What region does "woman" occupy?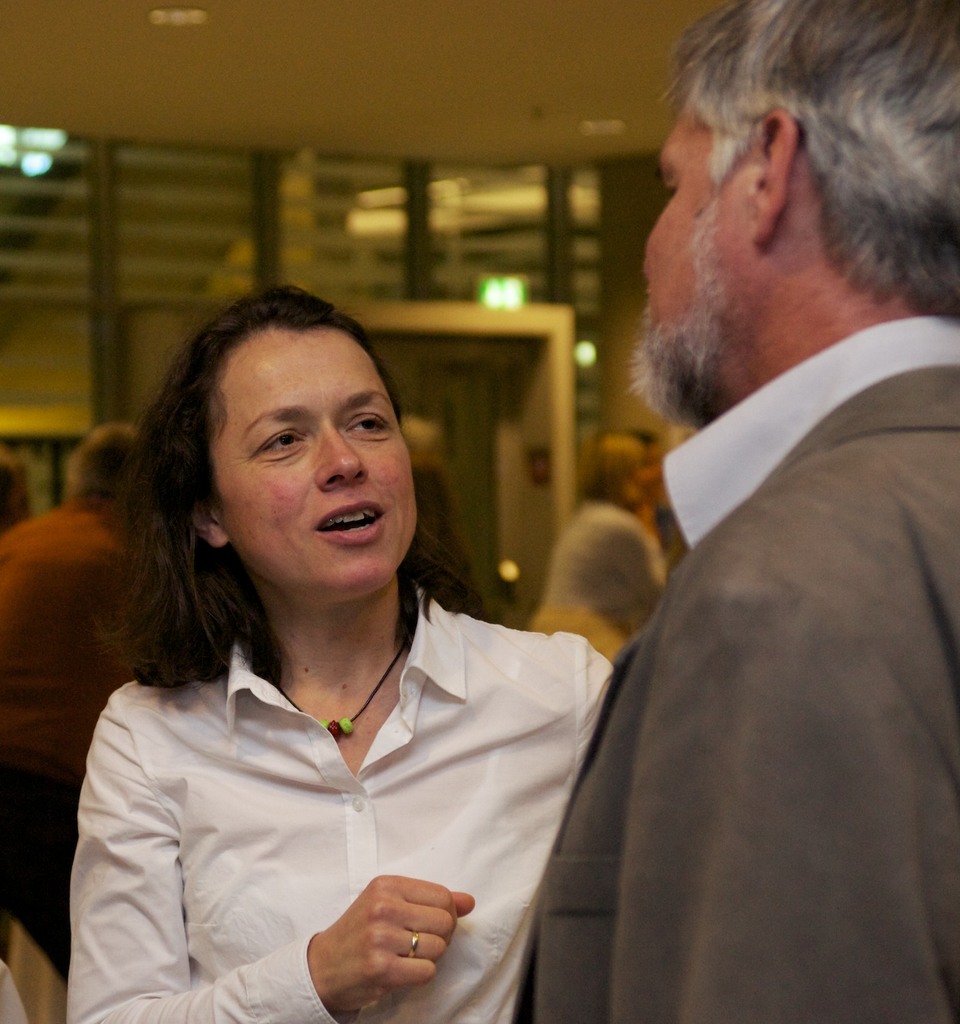
rect(48, 305, 627, 1016).
